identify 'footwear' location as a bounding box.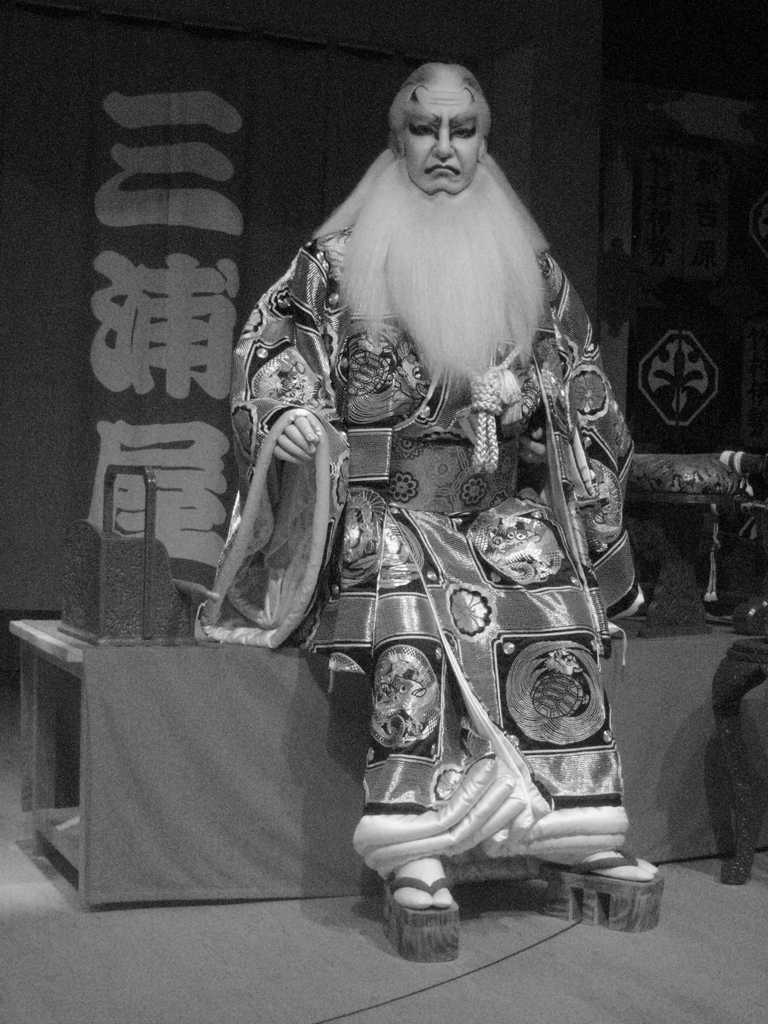
(x1=542, y1=848, x2=665, y2=935).
